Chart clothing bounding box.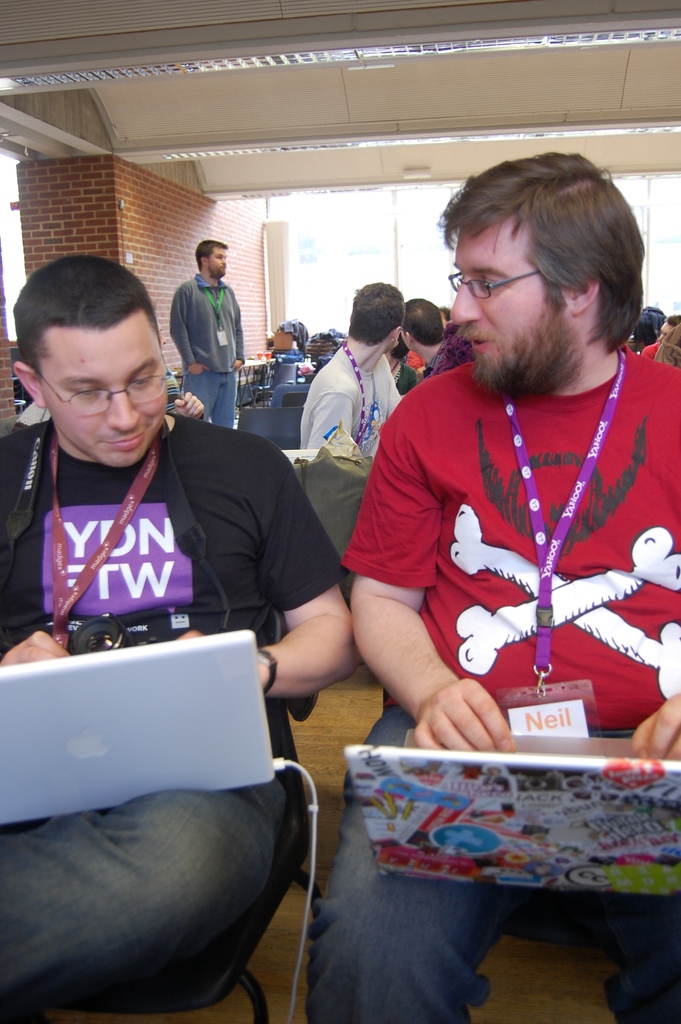
Charted: <bbox>298, 340, 399, 452</bbox>.
